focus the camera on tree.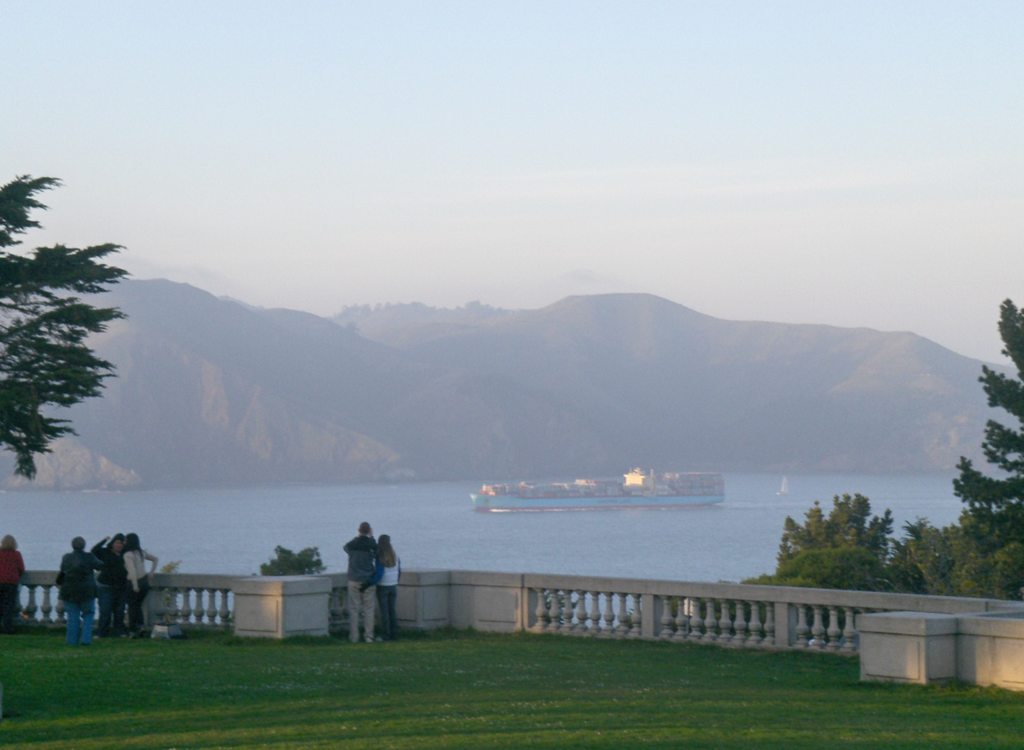
Focus region: 772 491 907 603.
